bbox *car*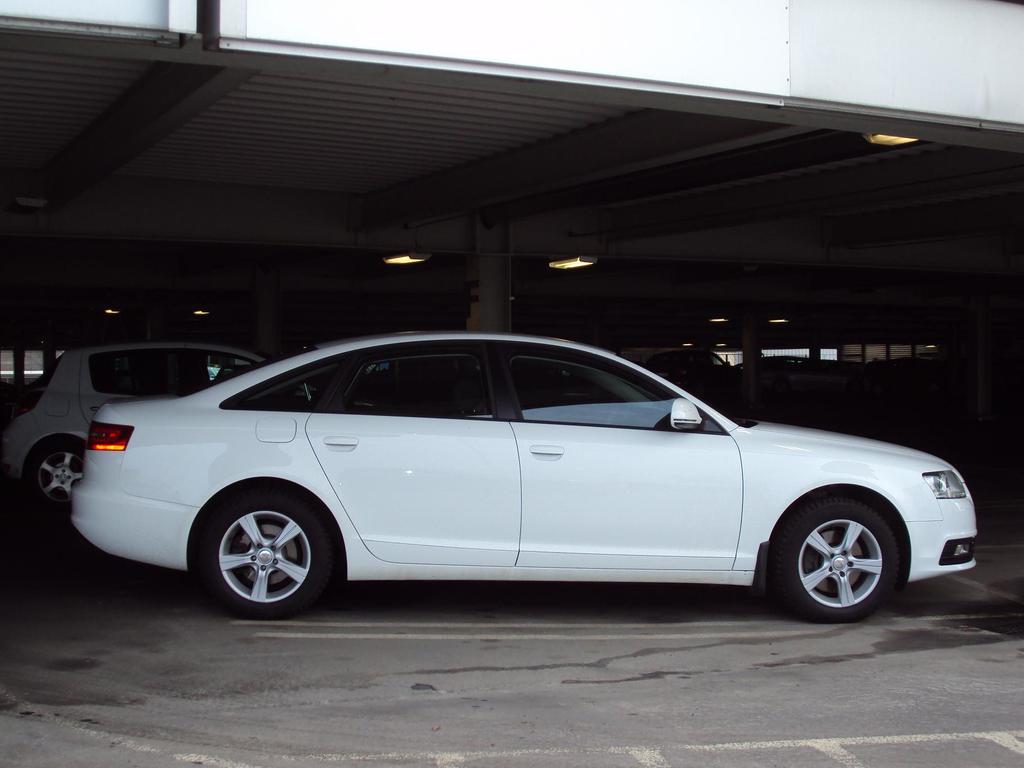
71:336:984:624
